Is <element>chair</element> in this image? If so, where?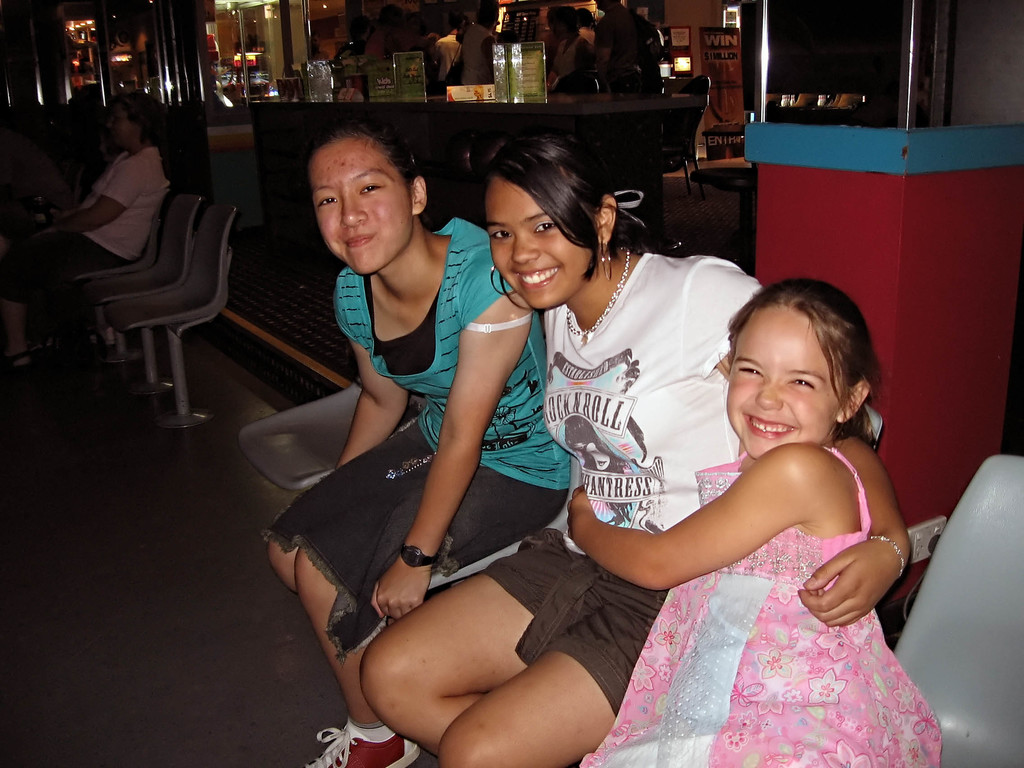
Yes, at bbox=(895, 454, 1023, 767).
